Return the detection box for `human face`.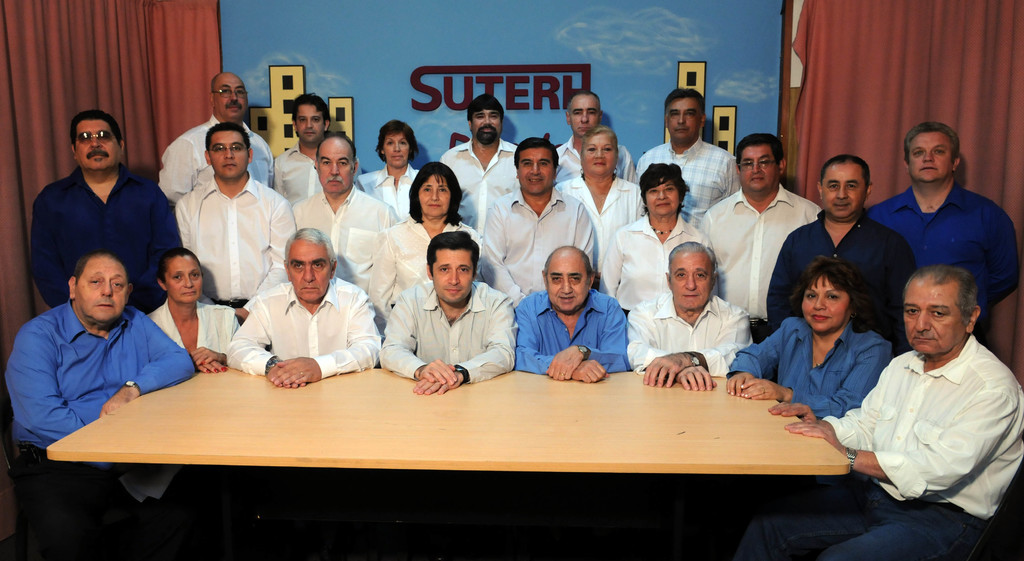
[x1=569, y1=97, x2=600, y2=138].
